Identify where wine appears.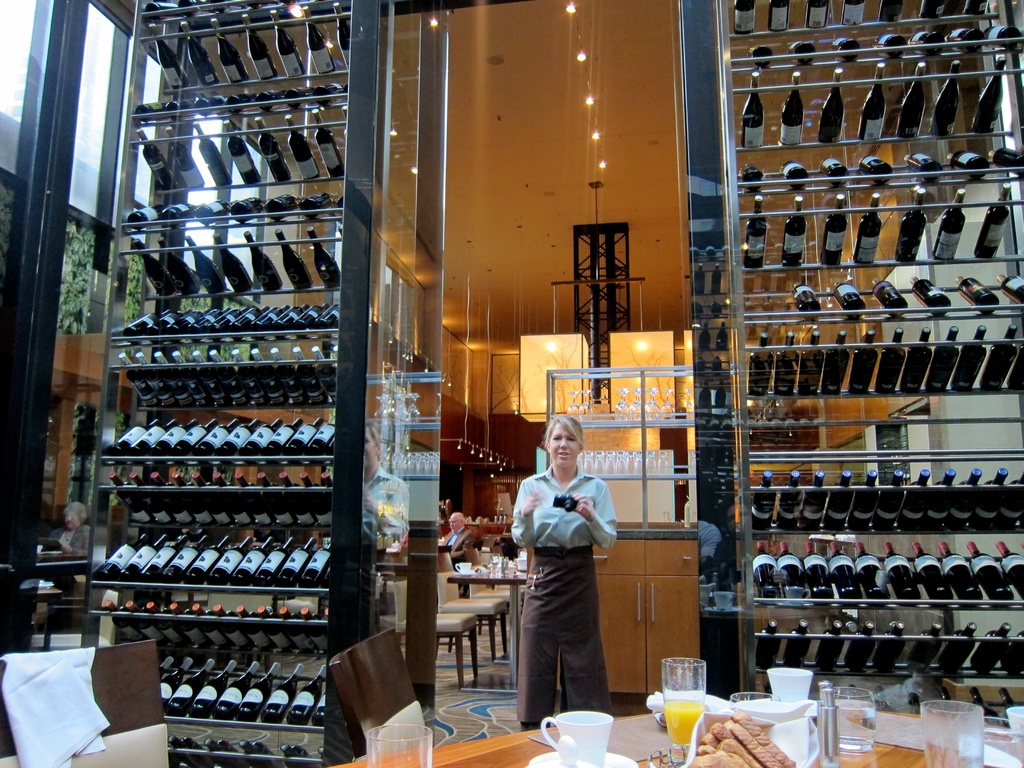
Appears at crop(104, 602, 148, 641).
